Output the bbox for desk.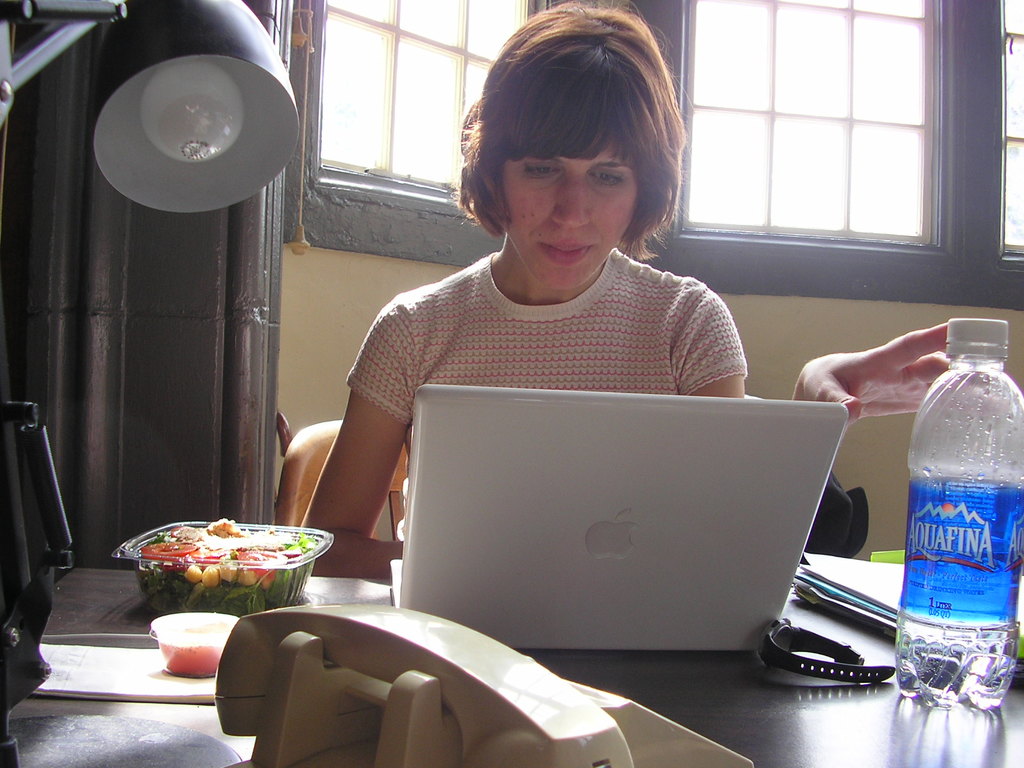
select_region(2, 572, 1023, 767).
